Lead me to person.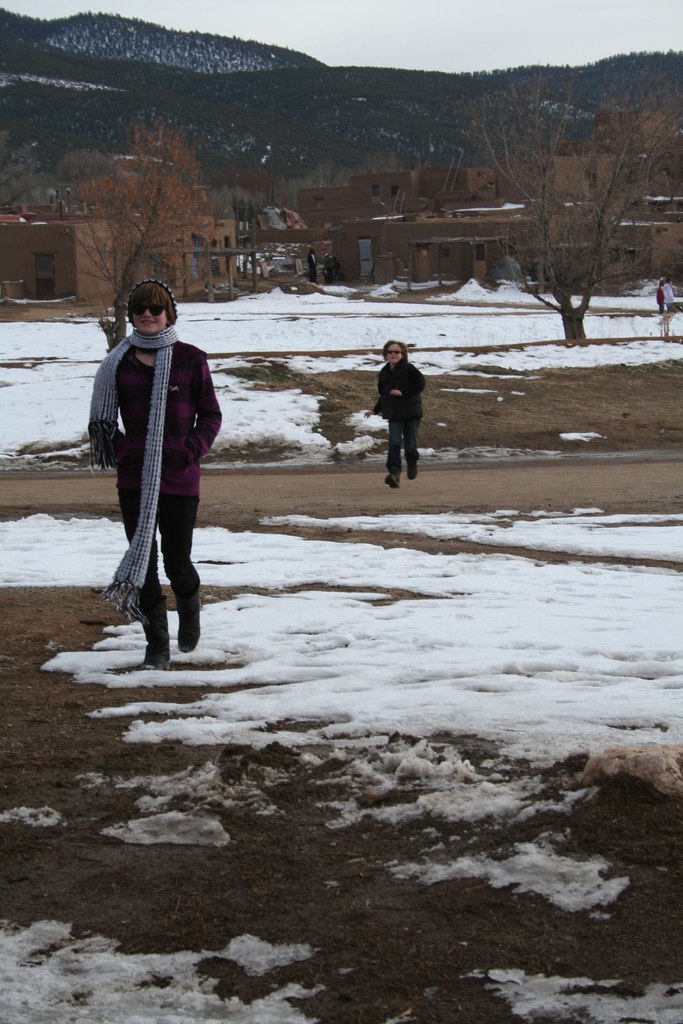
Lead to select_region(89, 277, 221, 664).
